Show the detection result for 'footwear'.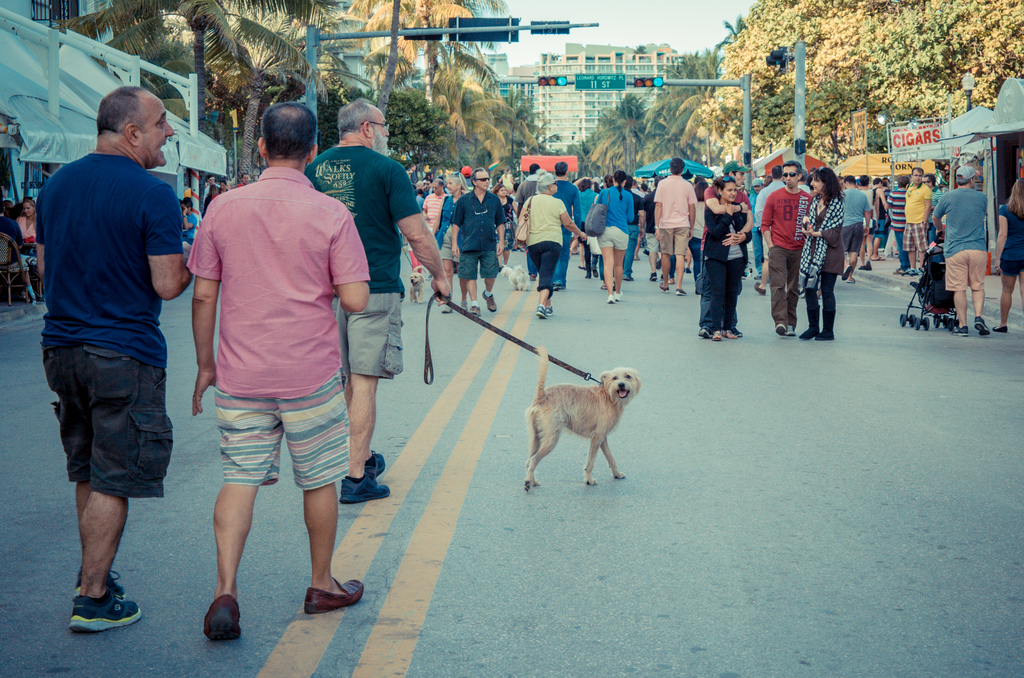
l=816, t=288, r=822, b=298.
